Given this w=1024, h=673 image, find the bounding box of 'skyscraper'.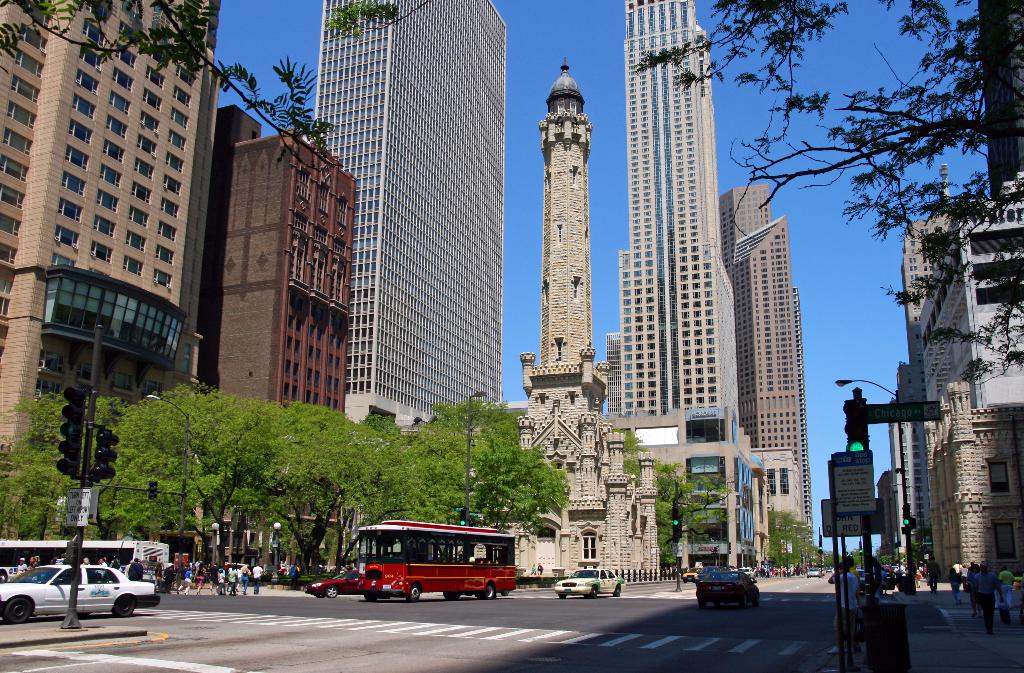
x1=308, y1=0, x2=509, y2=583.
